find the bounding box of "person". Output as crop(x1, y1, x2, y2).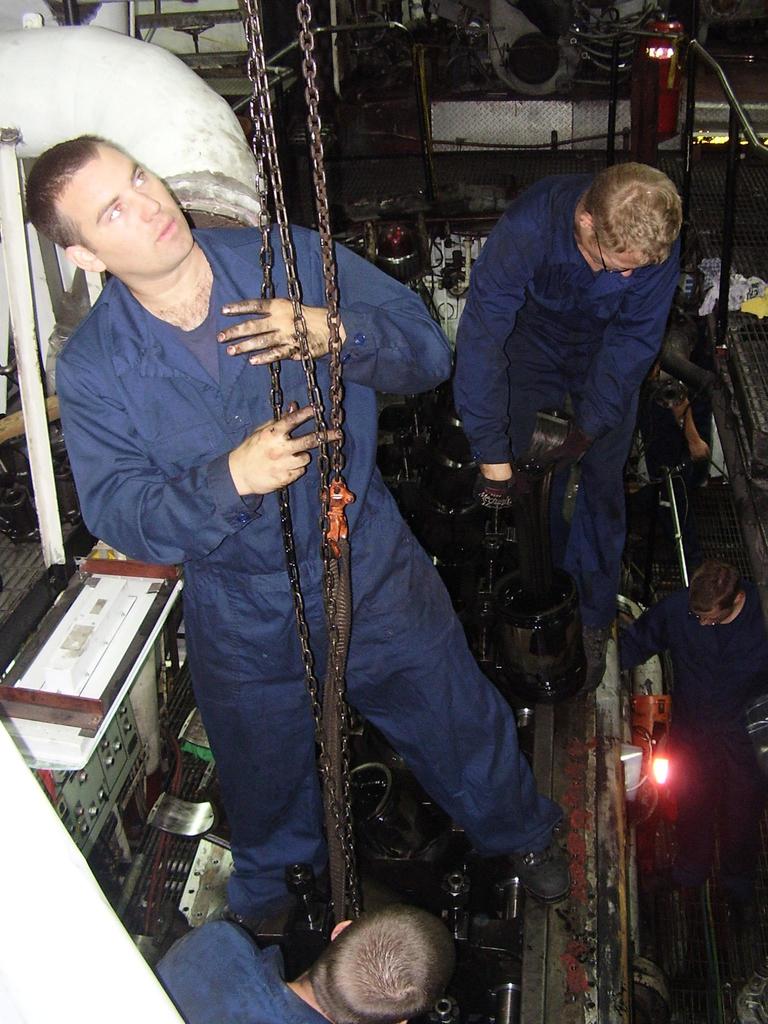
crop(154, 908, 455, 1023).
